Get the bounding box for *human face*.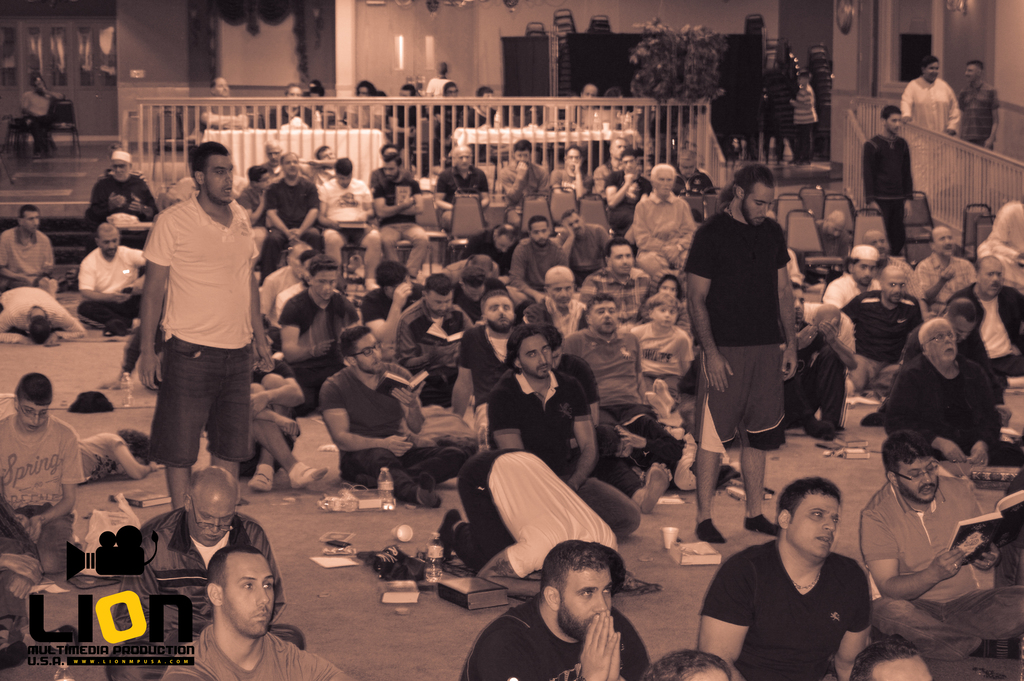
(884,271,902,302).
